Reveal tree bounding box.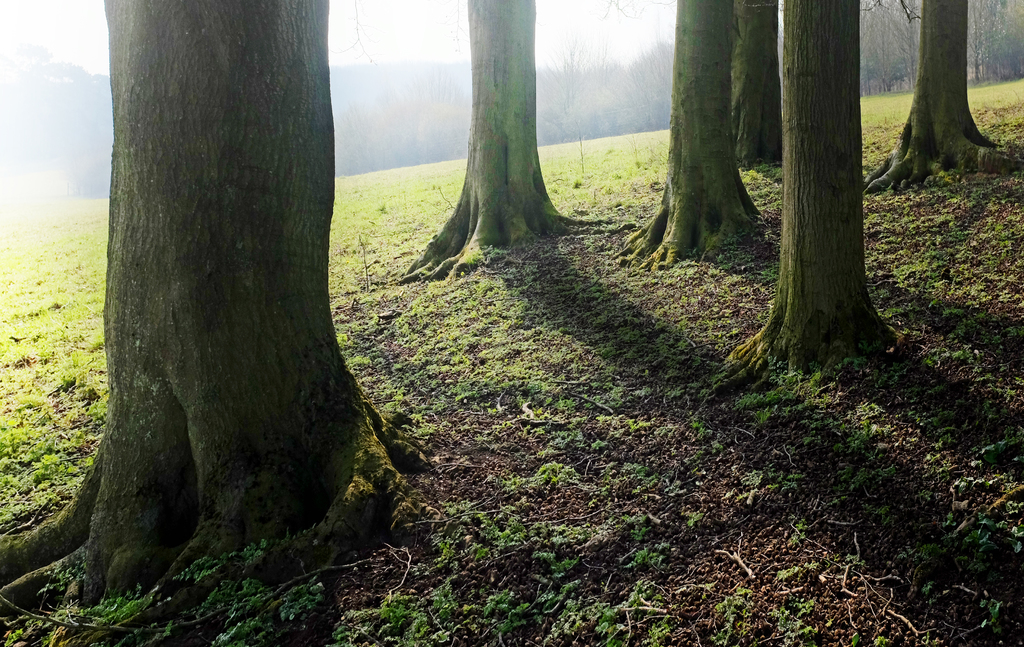
Revealed: 0 0 445 646.
